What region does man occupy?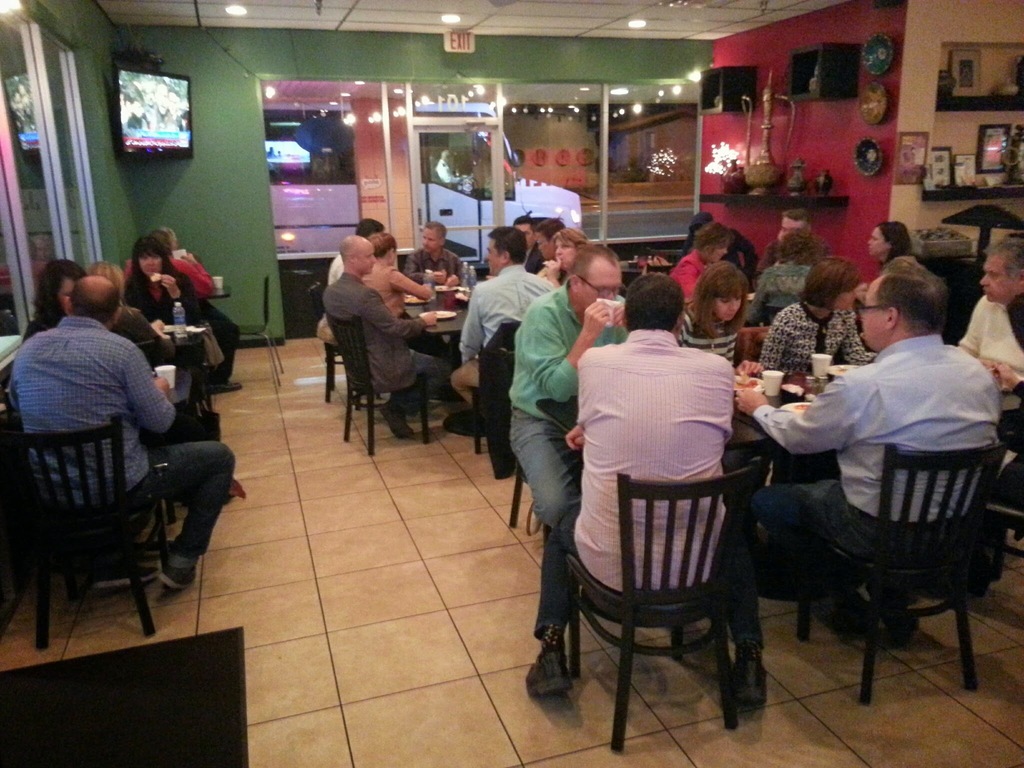
317, 230, 456, 444.
